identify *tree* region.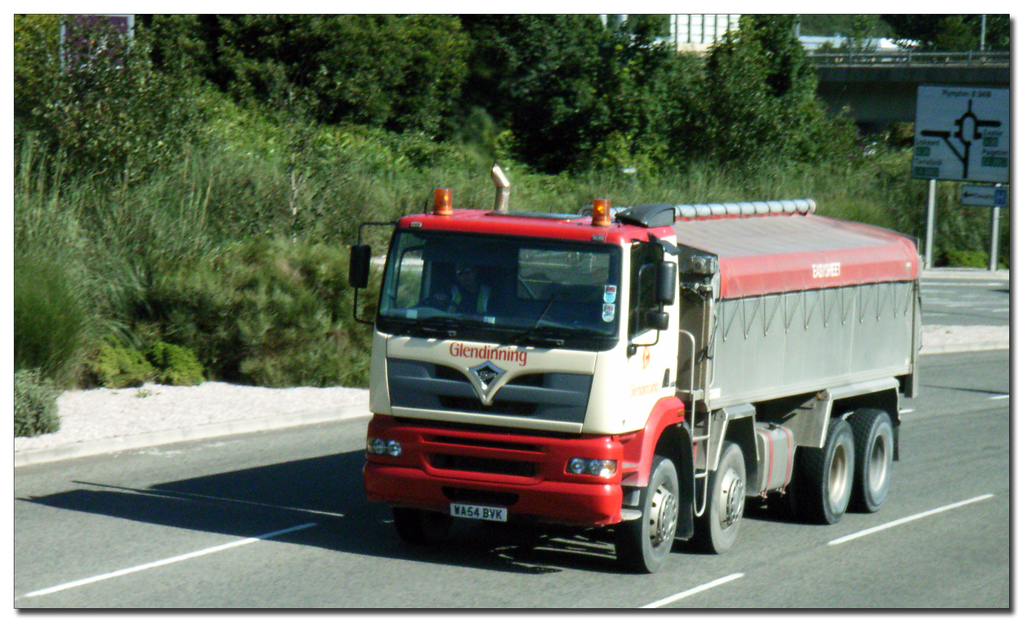
Region: 10 15 152 173.
